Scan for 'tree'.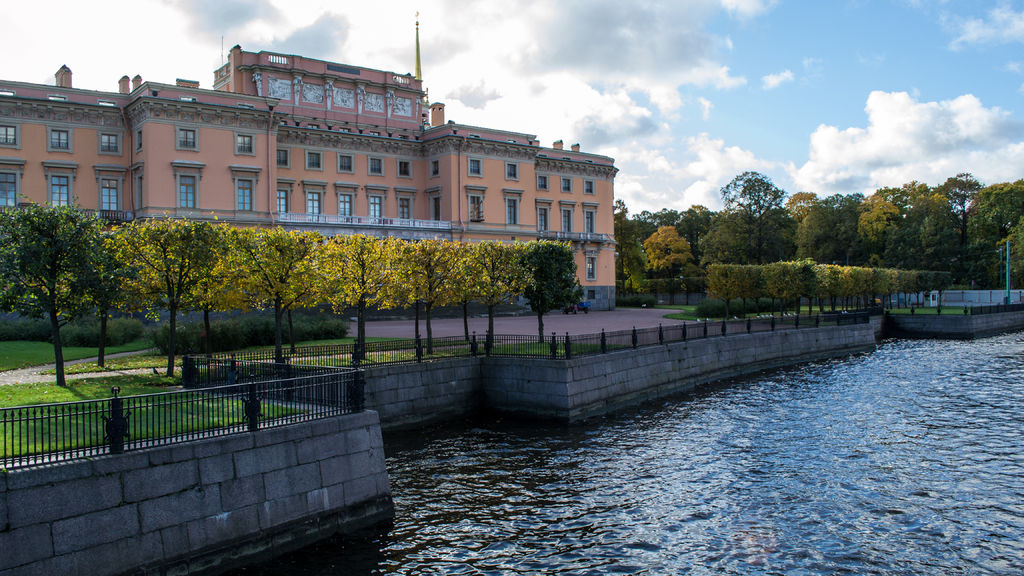
Scan result: region(419, 243, 477, 358).
